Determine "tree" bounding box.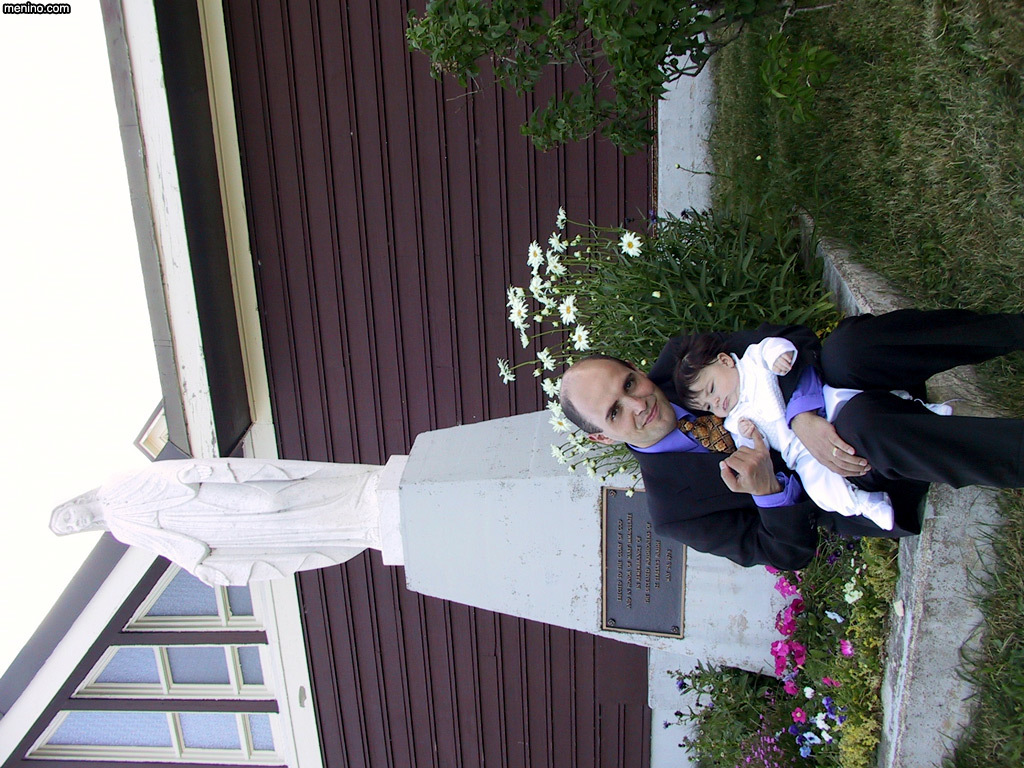
Determined: (409, 0, 807, 150).
